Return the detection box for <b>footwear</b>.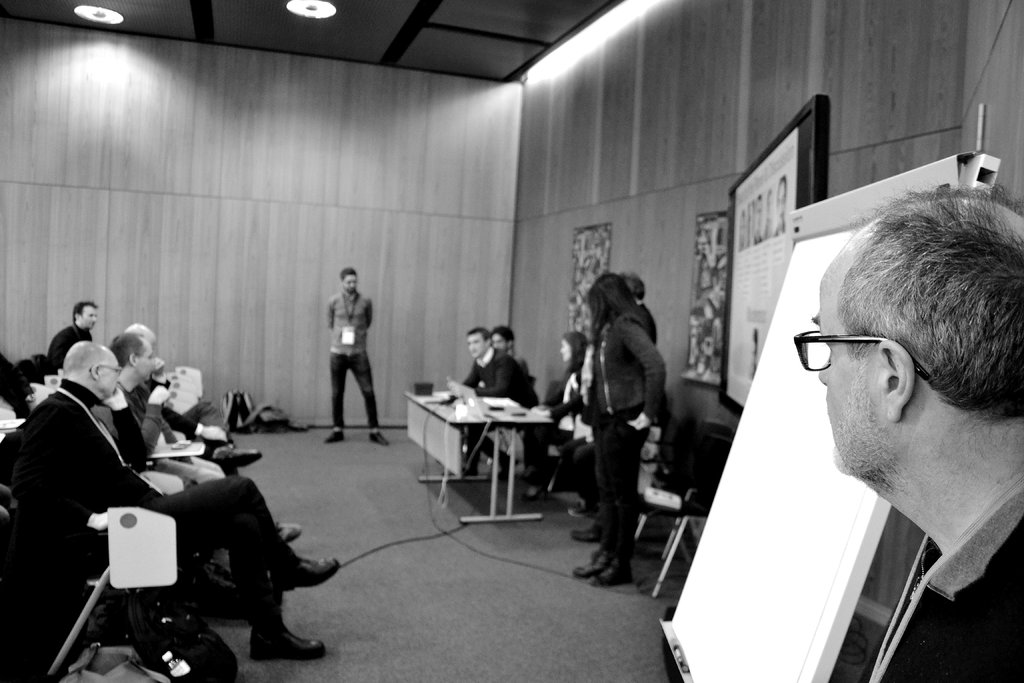
<box>366,428,383,447</box>.
